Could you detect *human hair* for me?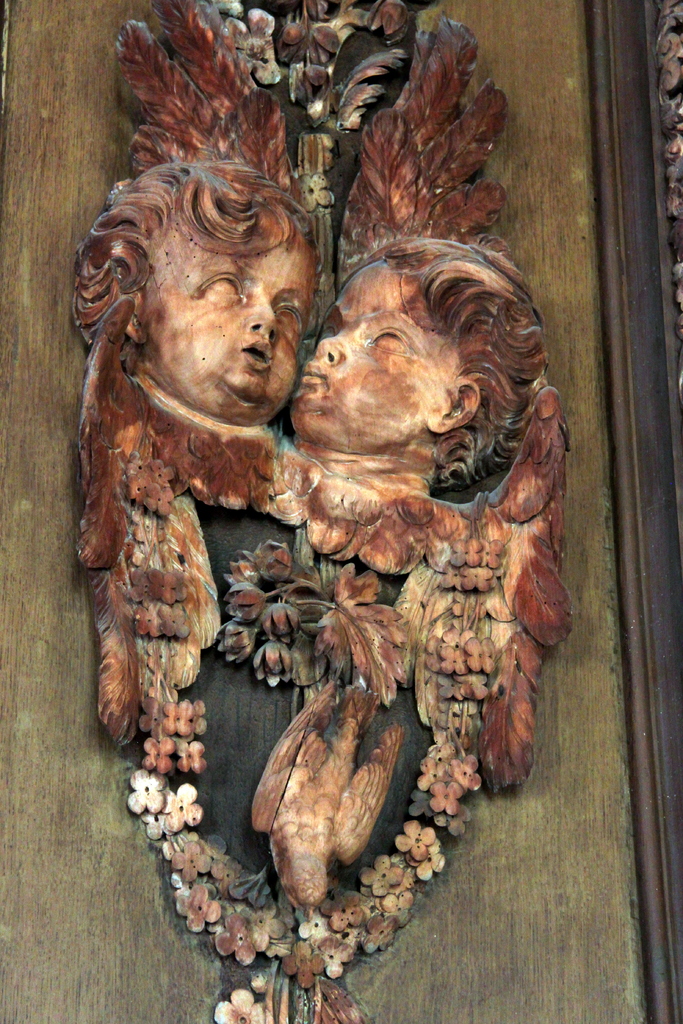
Detection result: locate(69, 166, 330, 372).
